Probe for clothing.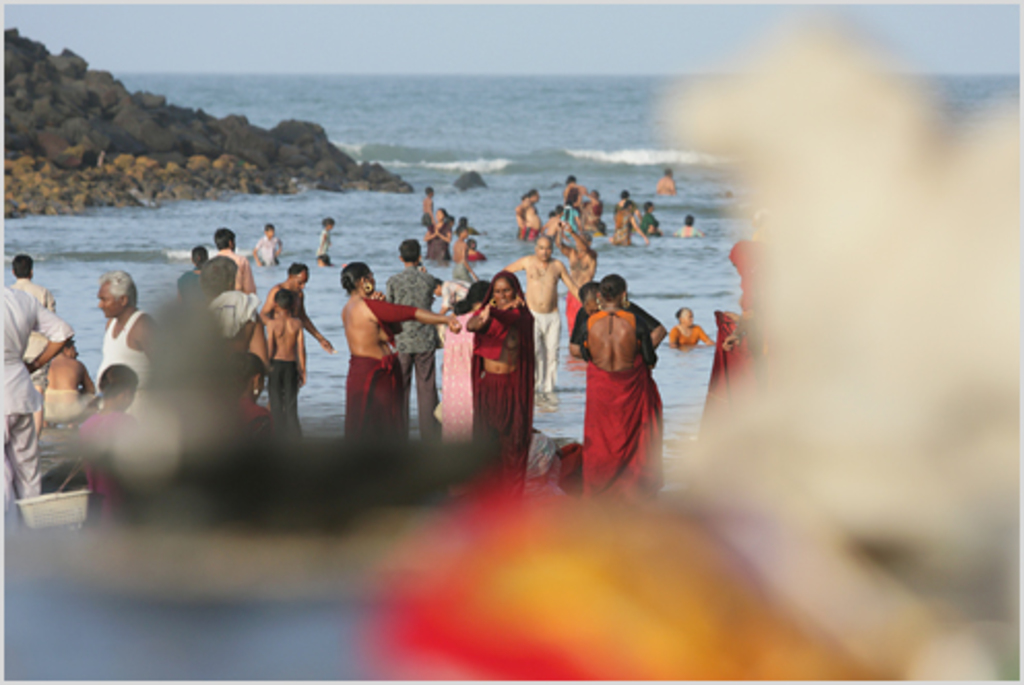
Probe result: [382,264,446,442].
